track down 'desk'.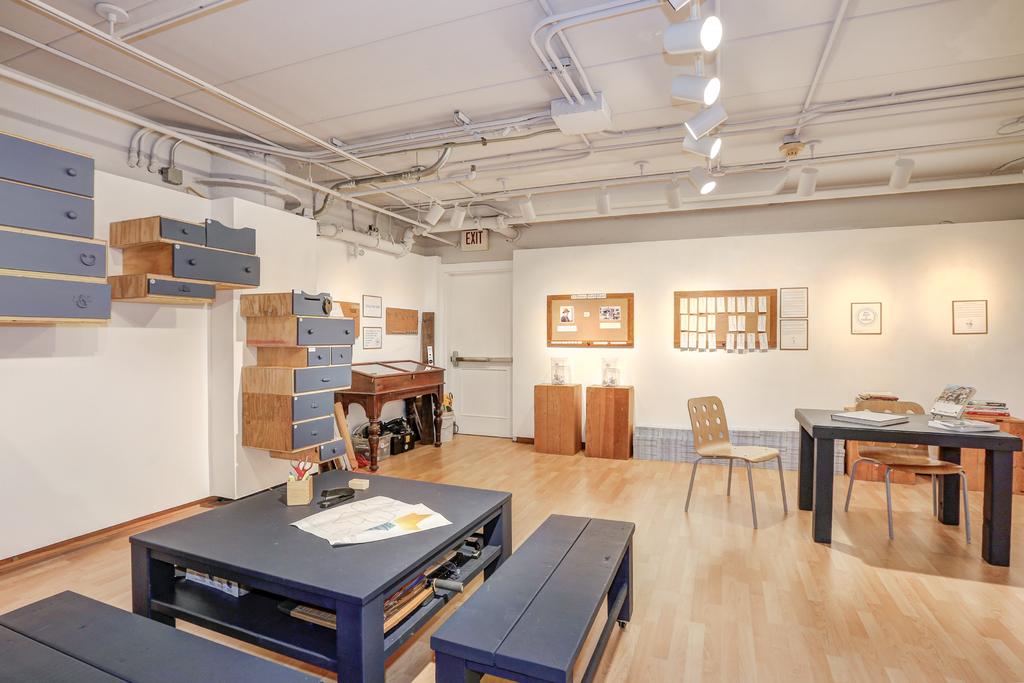
Tracked to (x1=780, y1=393, x2=1021, y2=587).
